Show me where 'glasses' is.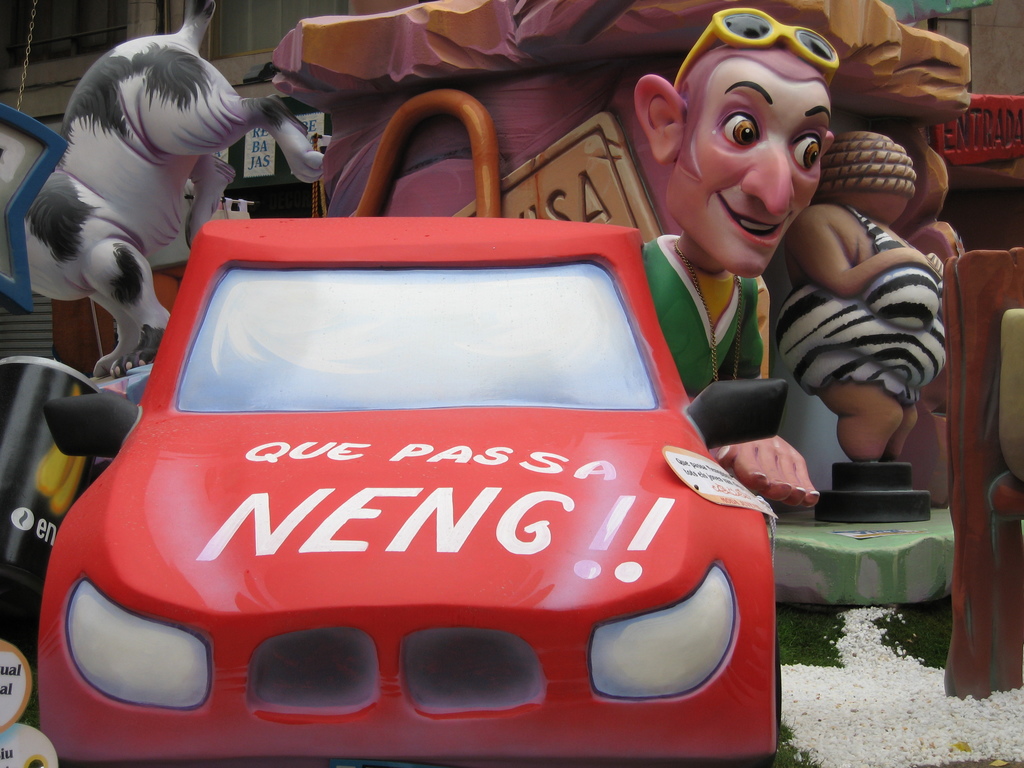
'glasses' is at BBox(674, 8, 839, 95).
